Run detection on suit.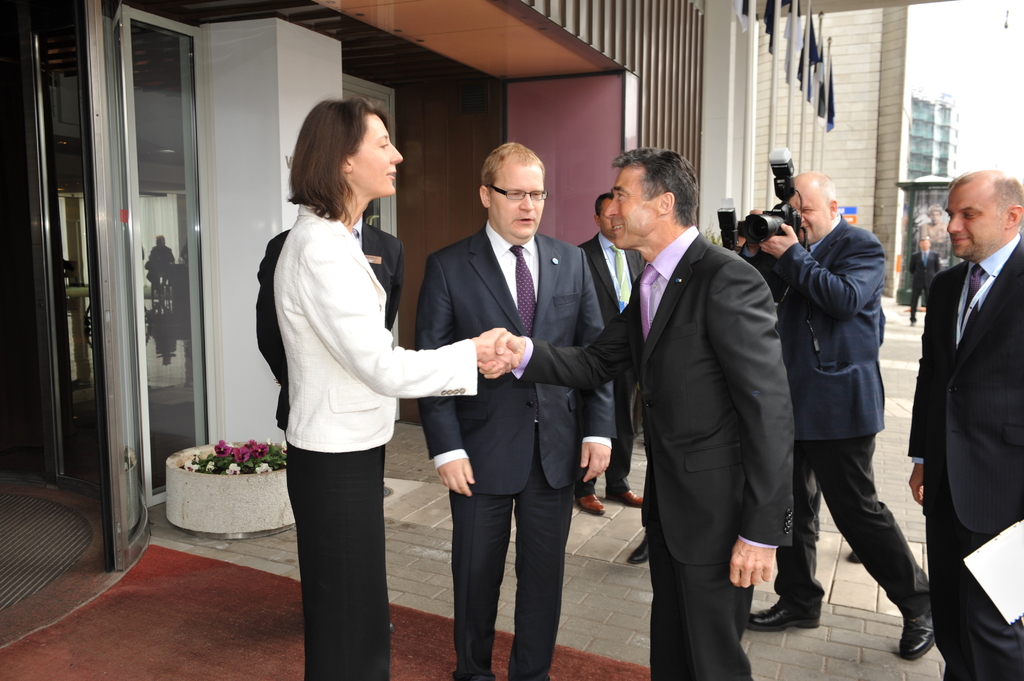
Result: [414,225,617,680].
